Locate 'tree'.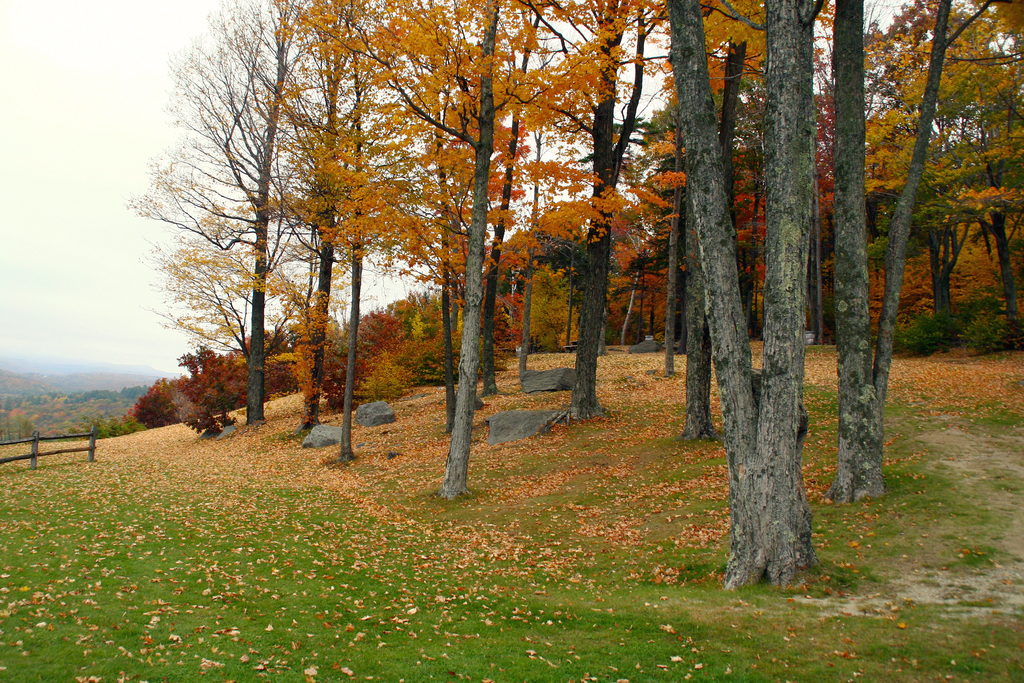
Bounding box: 666/3/813/589.
